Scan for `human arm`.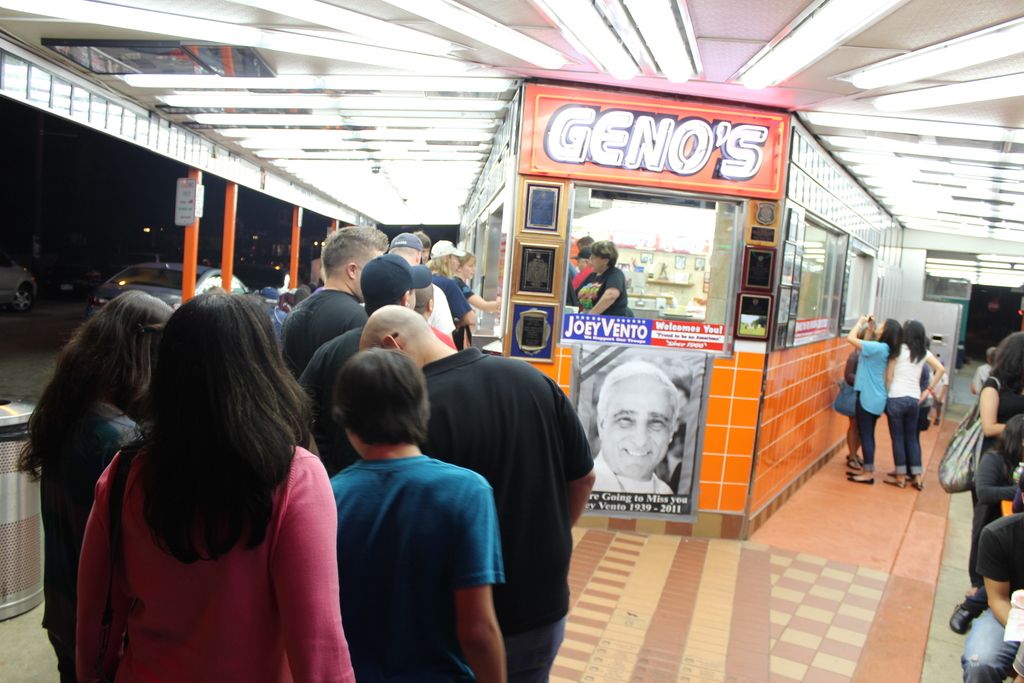
Scan result: bbox(588, 270, 621, 317).
